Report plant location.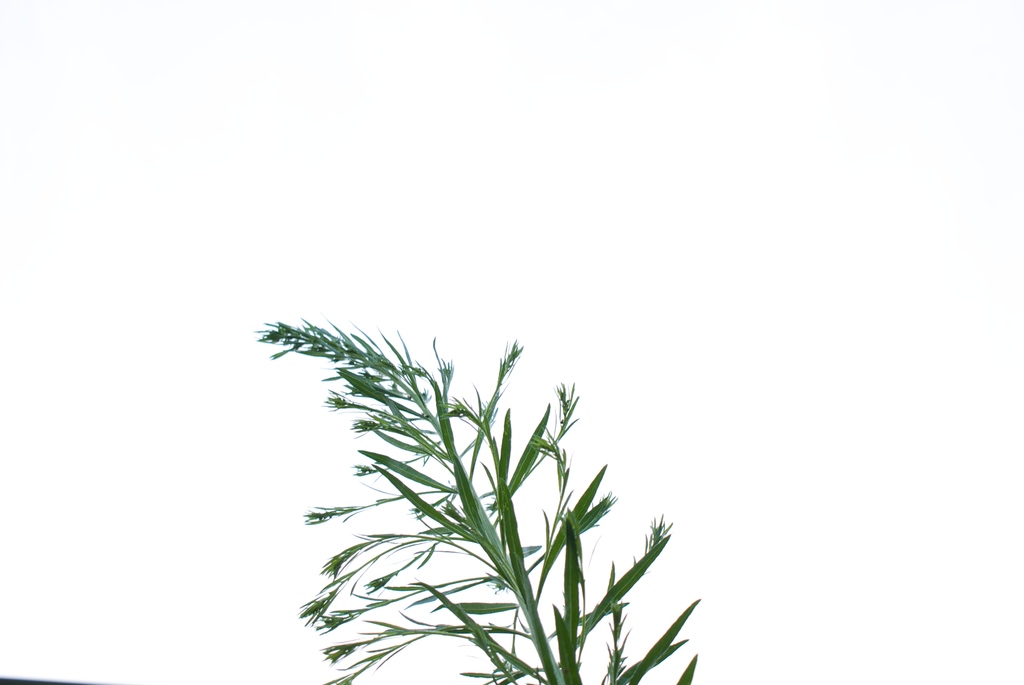
Report: 245/308/703/684.
